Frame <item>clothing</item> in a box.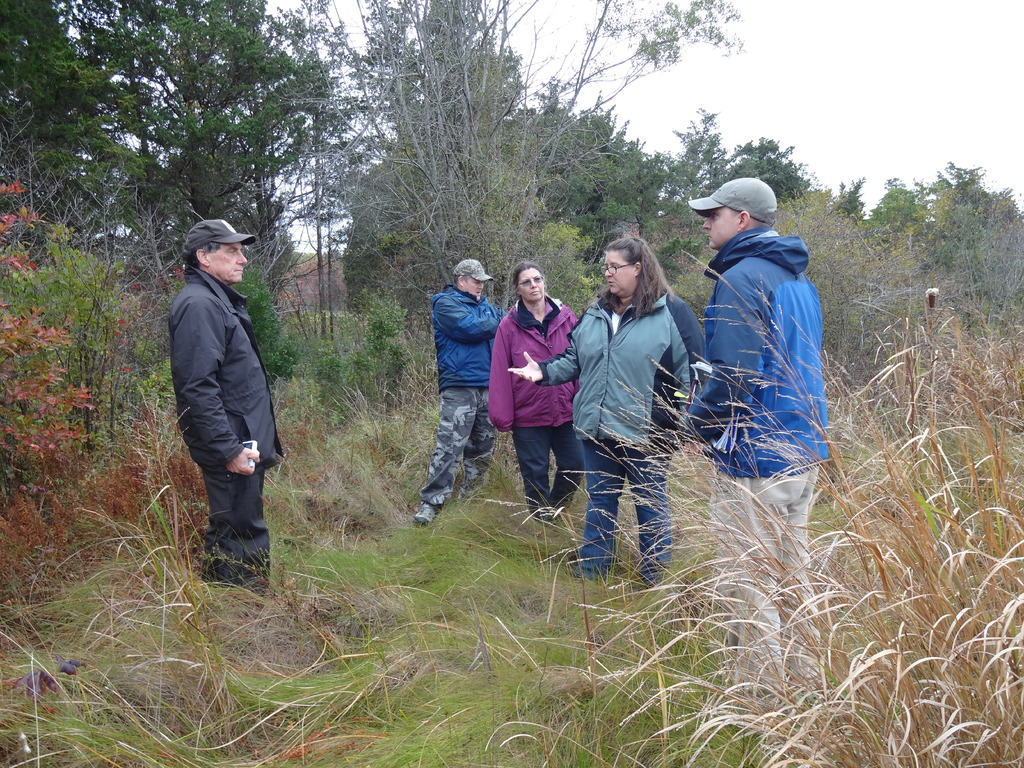
locate(419, 284, 507, 508).
